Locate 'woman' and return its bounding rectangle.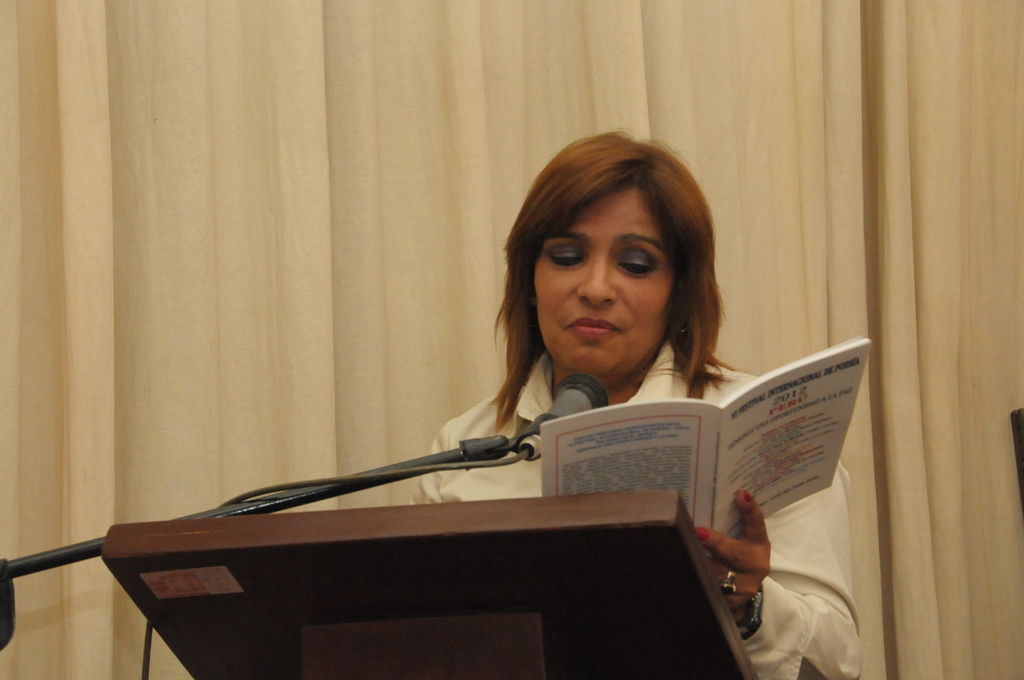
405,129,850,679.
